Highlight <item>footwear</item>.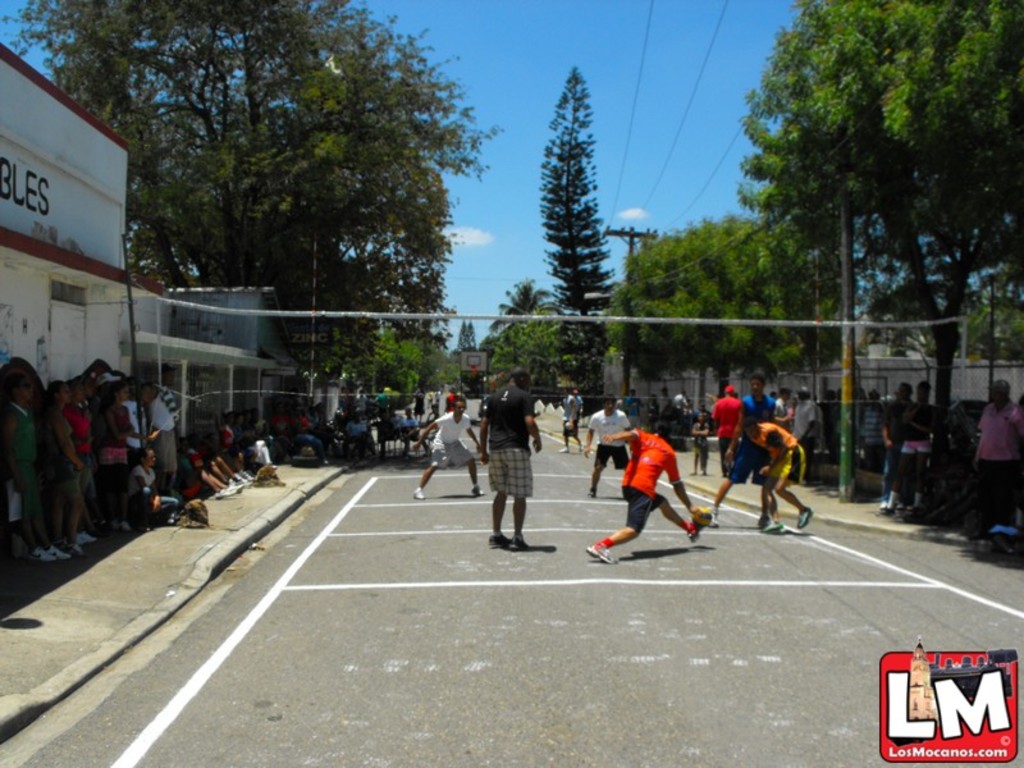
Highlighted region: x1=215 y1=490 x2=232 y2=498.
